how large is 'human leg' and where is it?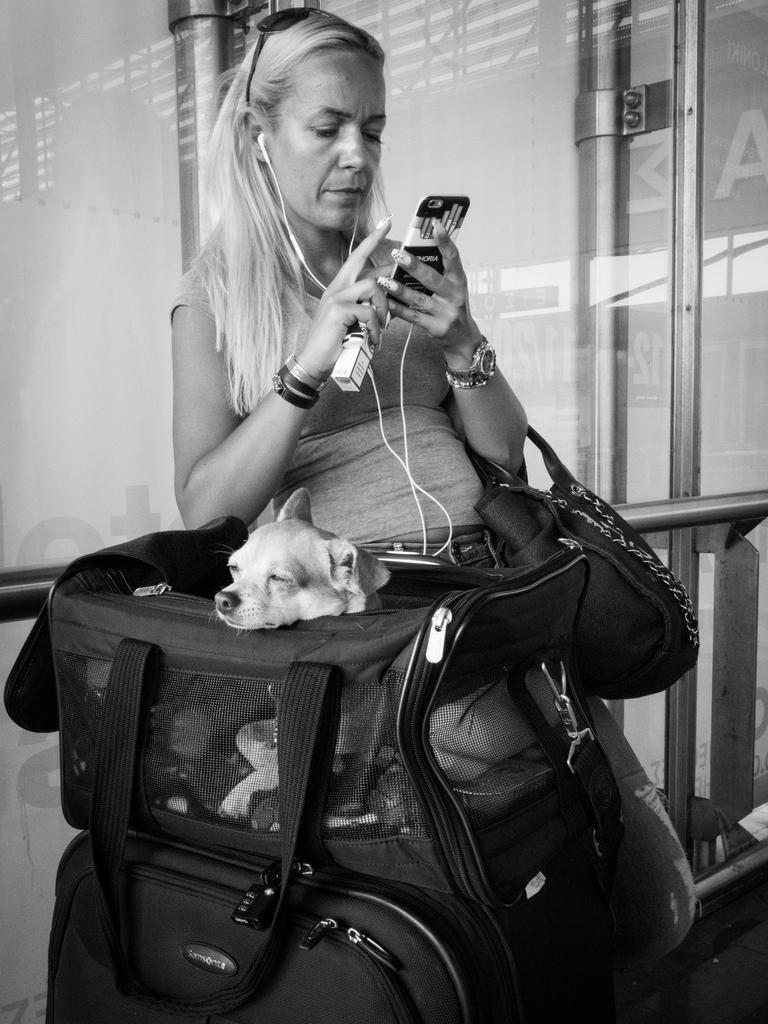
Bounding box: x1=578 y1=698 x2=693 y2=955.
